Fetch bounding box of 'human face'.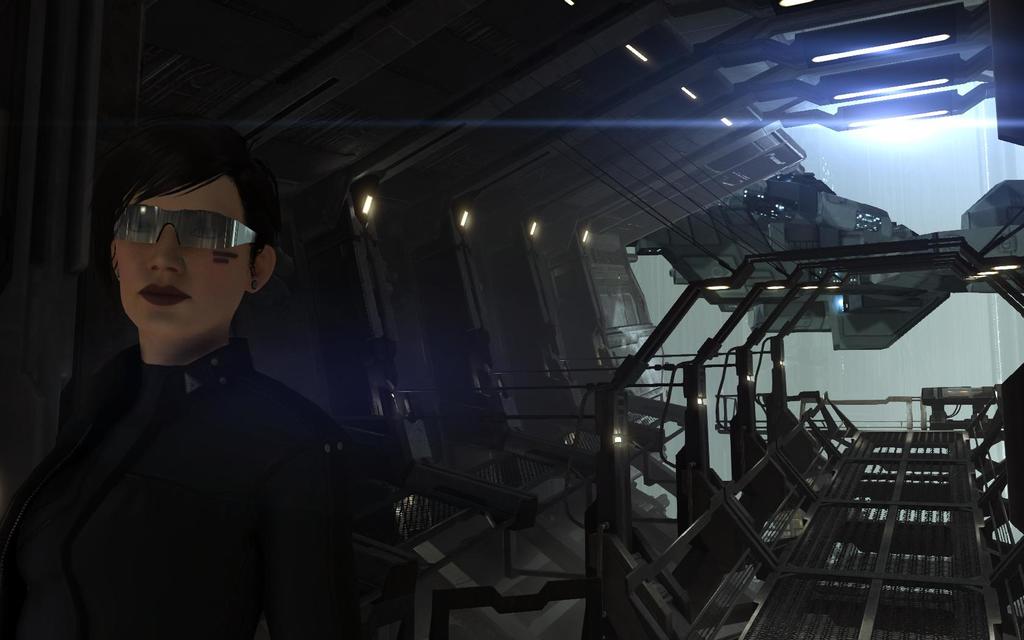
Bbox: detection(114, 178, 249, 339).
